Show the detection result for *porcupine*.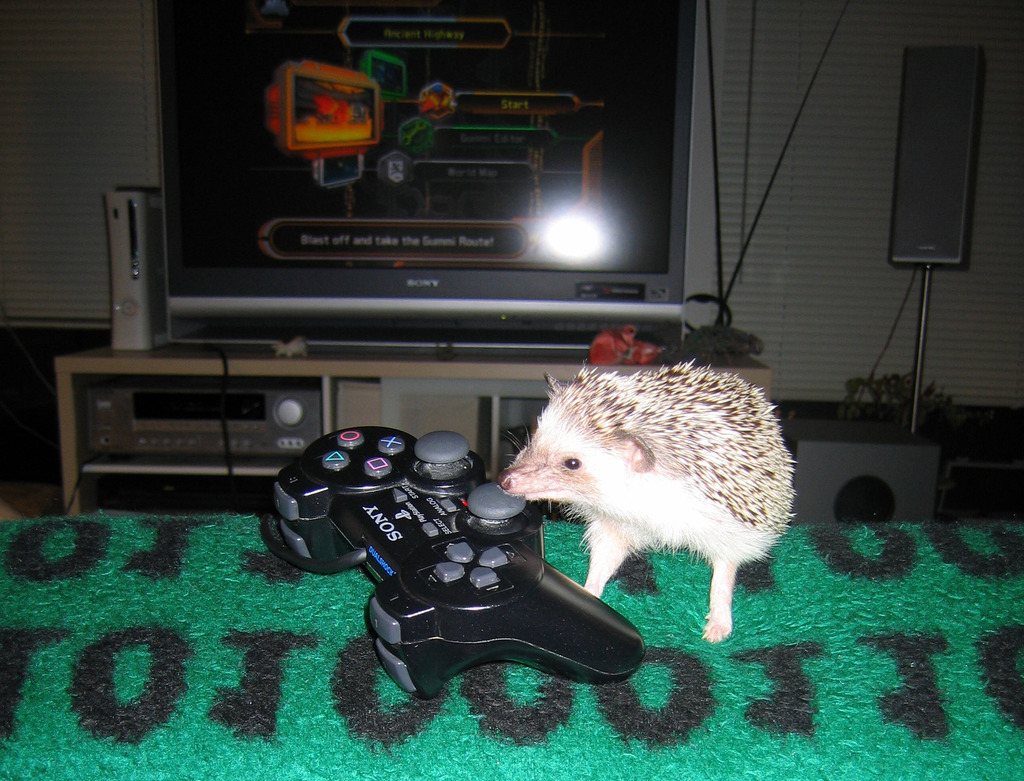
{"x1": 490, "y1": 366, "x2": 801, "y2": 634}.
